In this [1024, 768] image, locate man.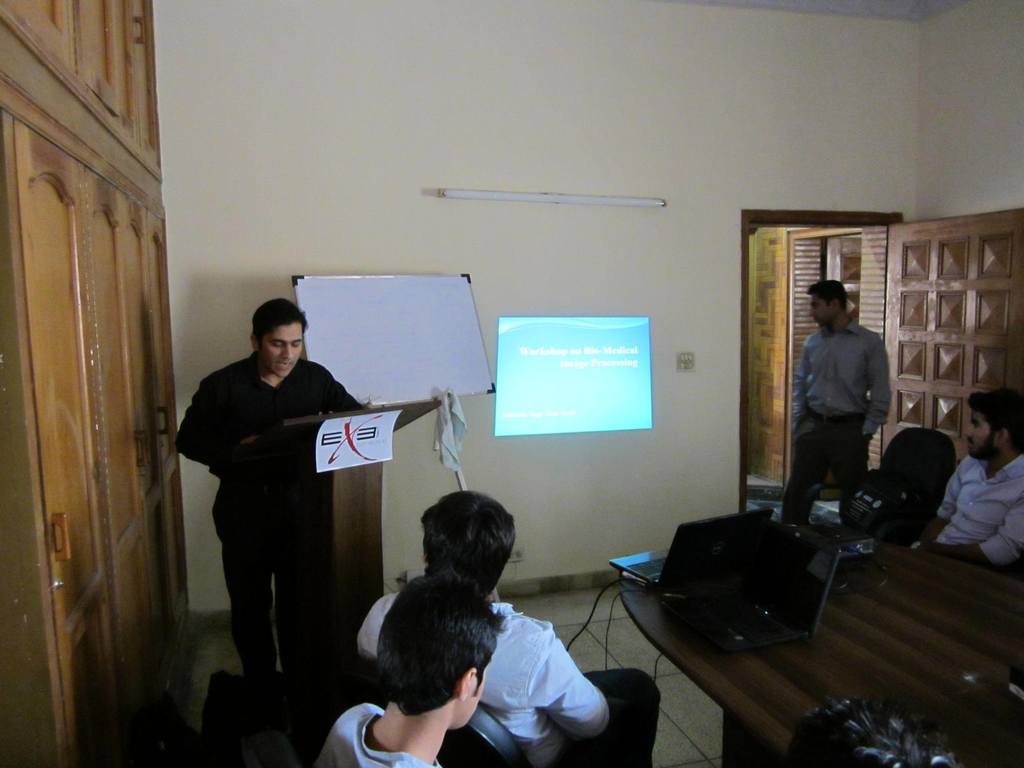
Bounding box: 910, 388, 1023, 566.
